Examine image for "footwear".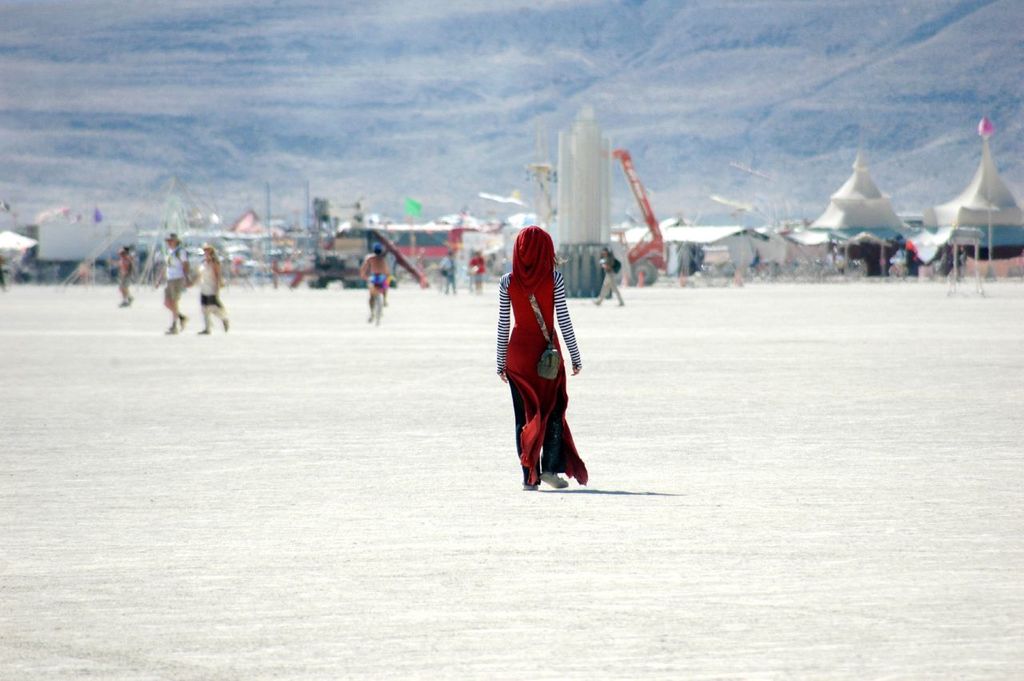
Examination result: {"left": 592, "top": 297, "right": 600, "bottom": 307}.
